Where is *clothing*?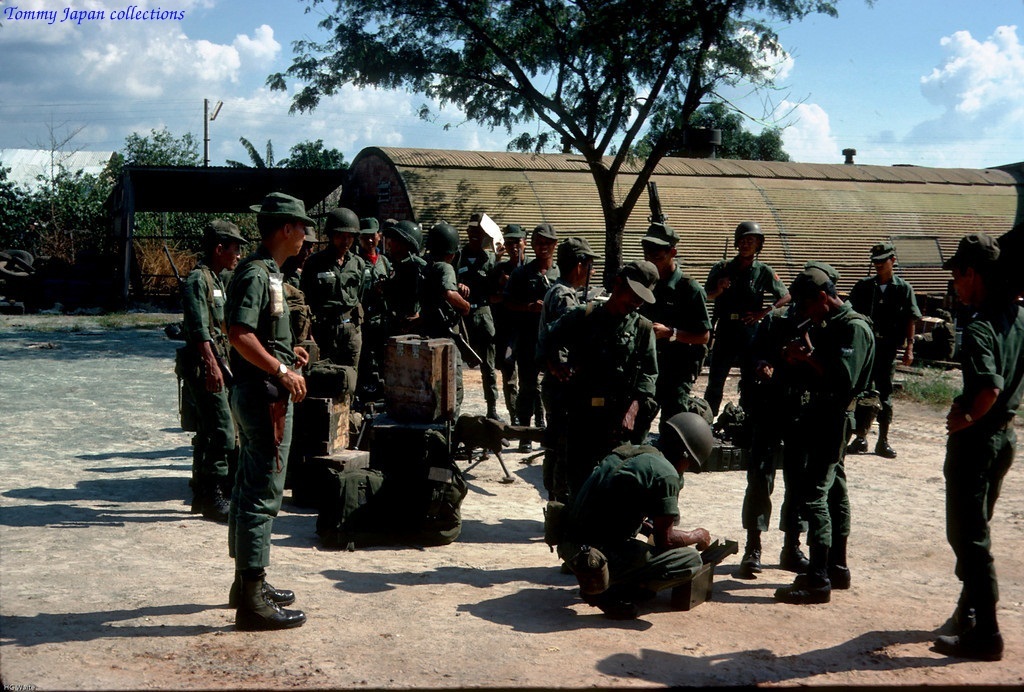
[x1=550, y1=308, x2=655, y2=440].
